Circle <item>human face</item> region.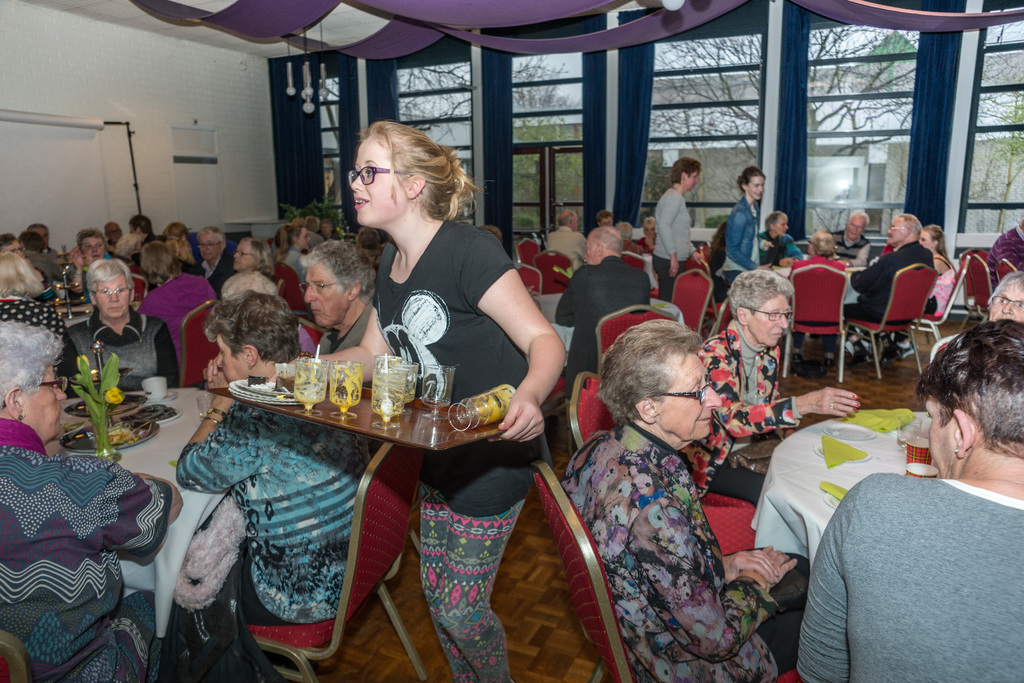
Region: (x1=355, y1=136, x2=406, y2=223).
